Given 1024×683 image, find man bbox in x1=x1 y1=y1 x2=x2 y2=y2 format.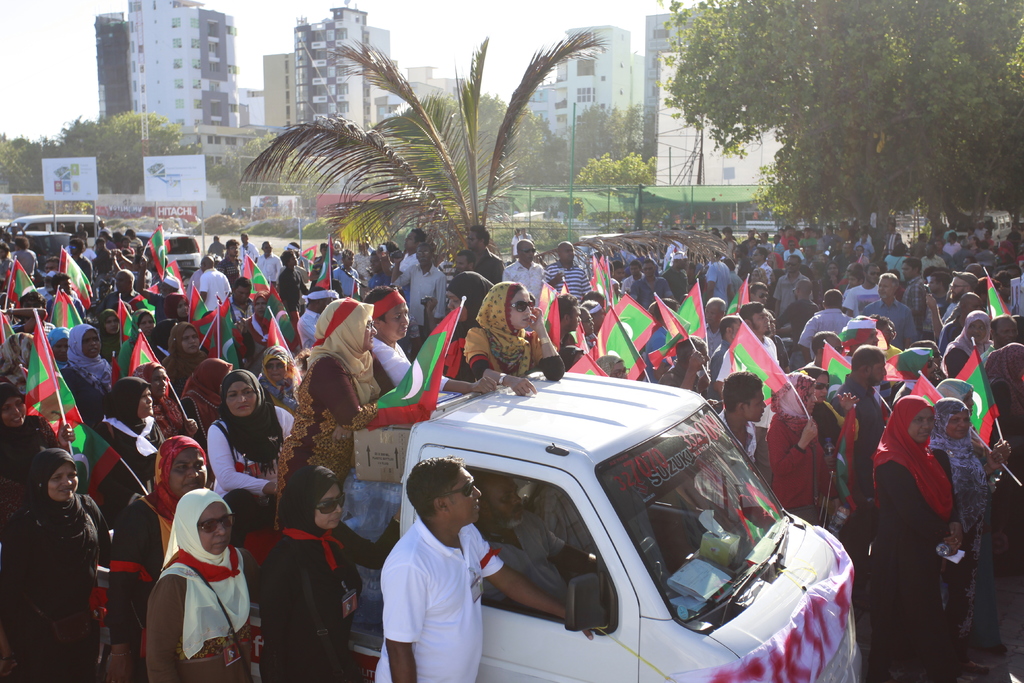
x1=657 y1=329 x2=717 y2=401.
